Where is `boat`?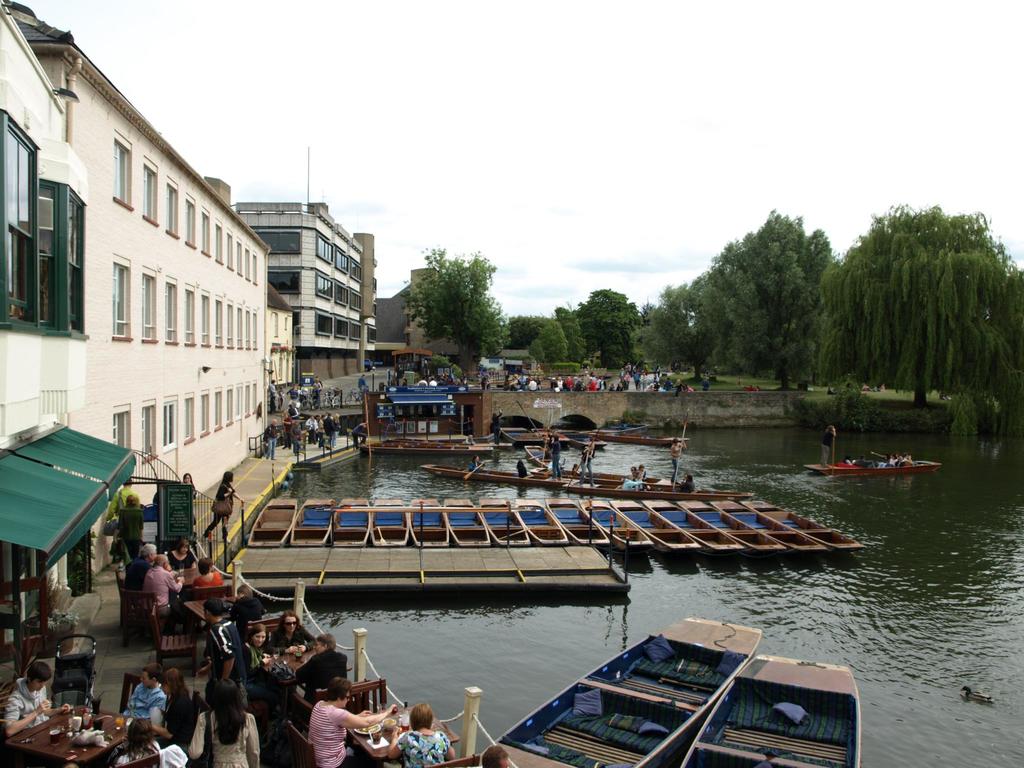
591,425,687,445.
